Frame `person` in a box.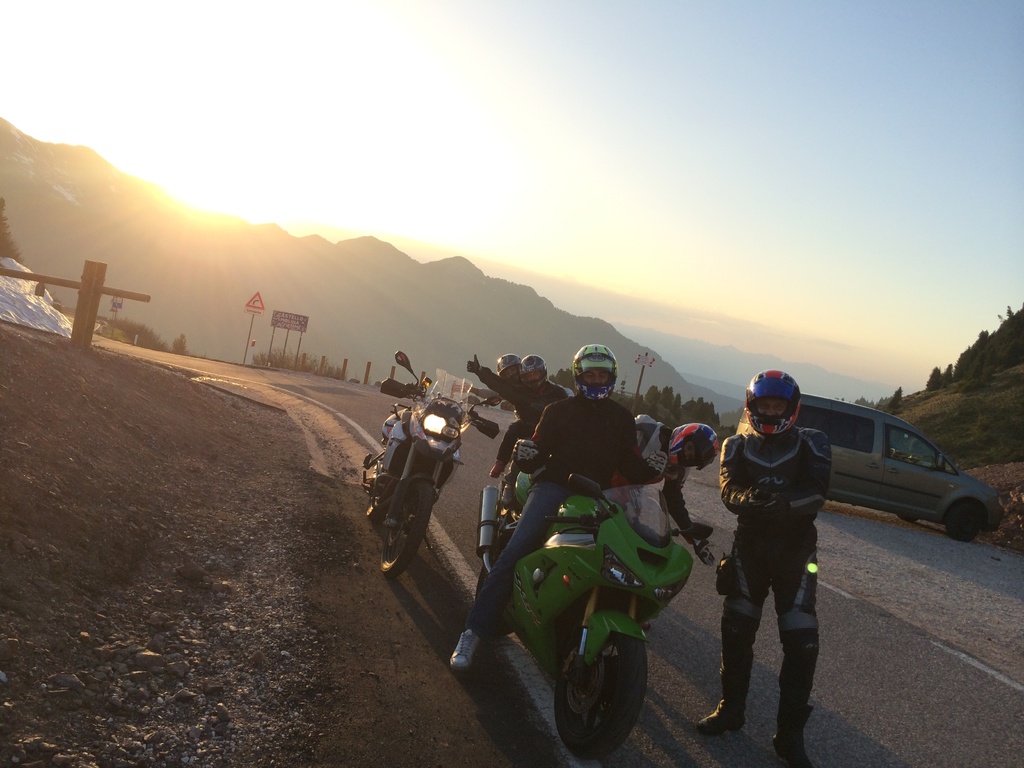
detection(637, 415, 724, 576).
